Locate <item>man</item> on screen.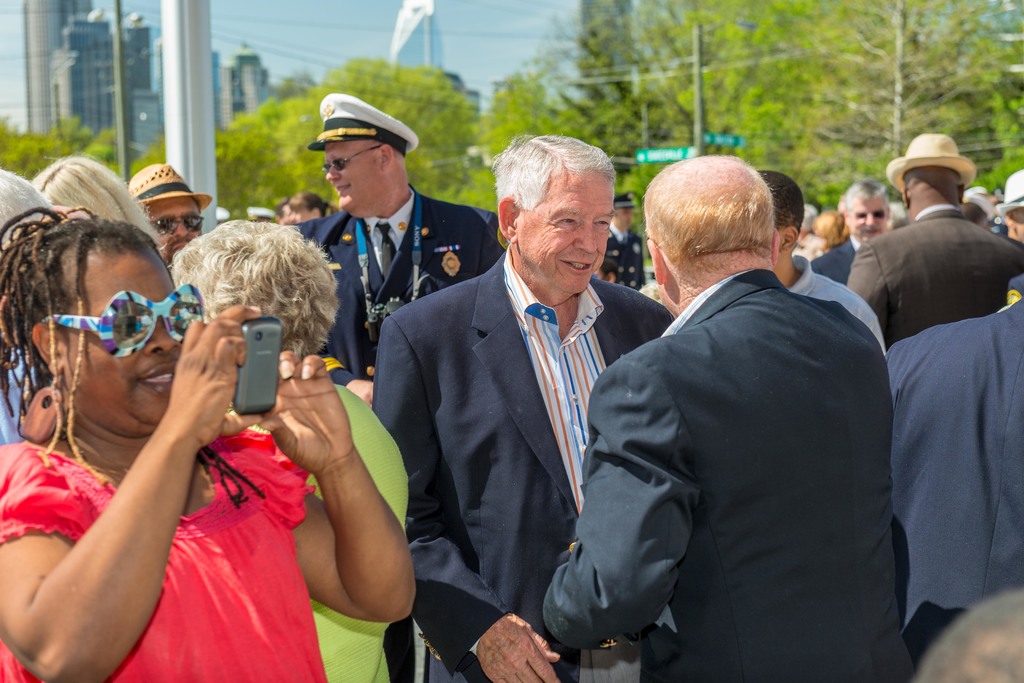
On screen at 244, 206, 273, 223.
